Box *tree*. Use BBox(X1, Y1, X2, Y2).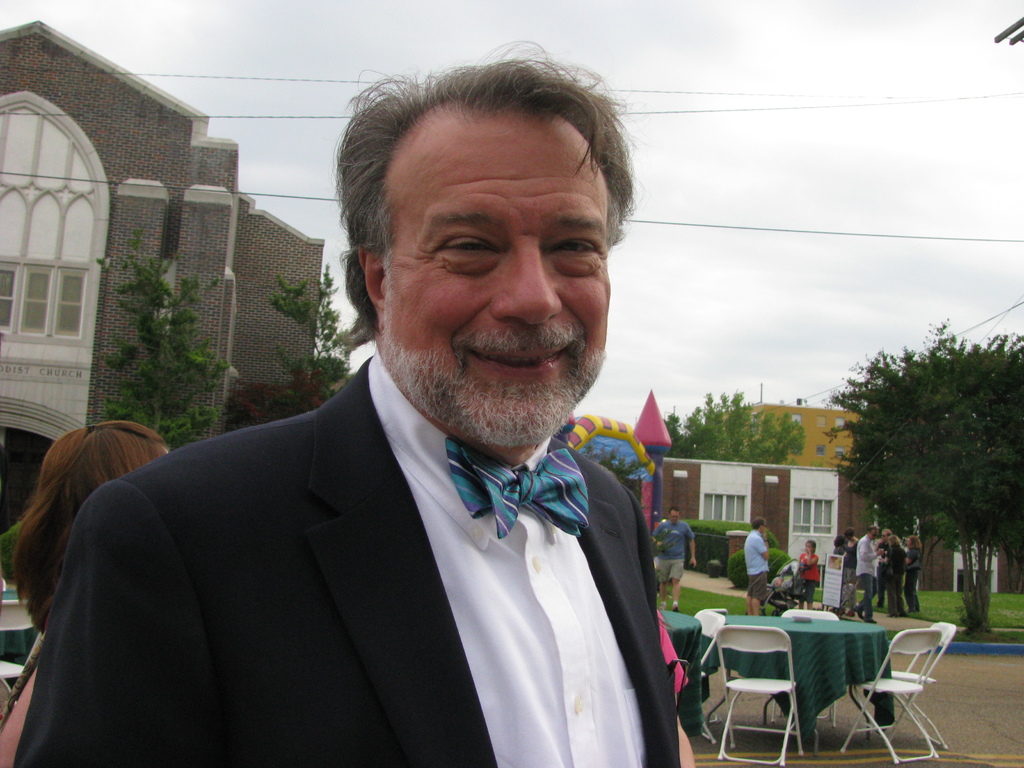
BBox(662, 392, 799, 462).
